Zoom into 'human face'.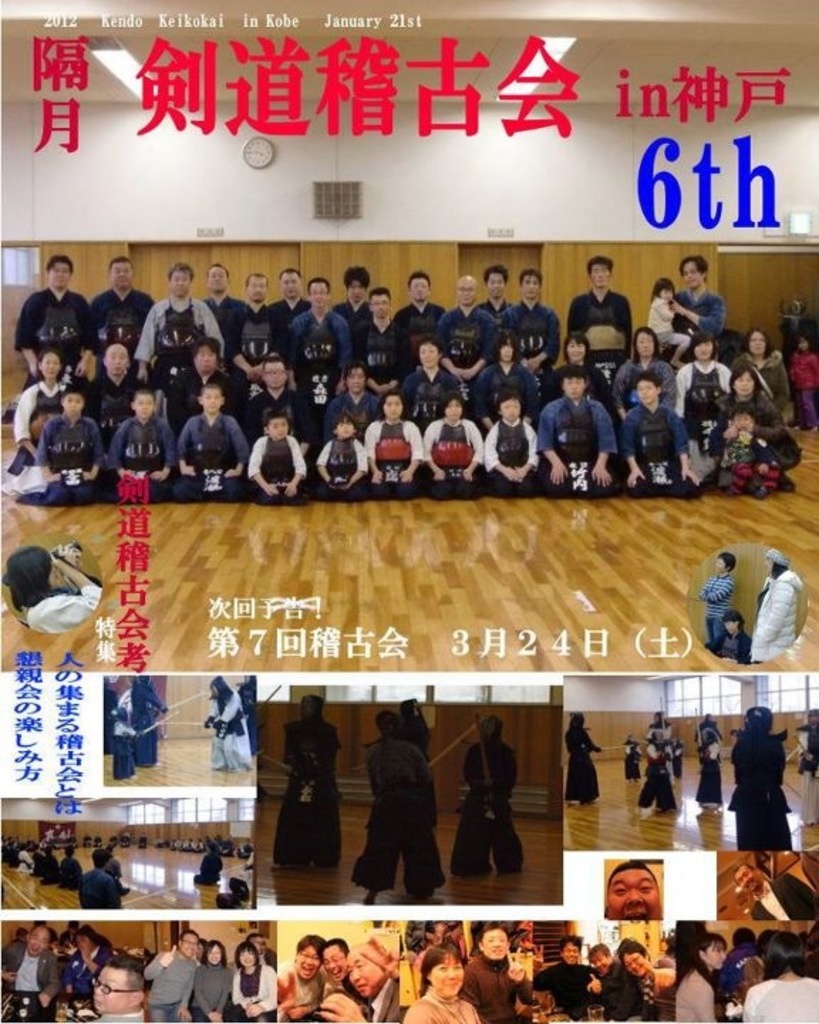
Zoom target: 697:936:725:967.
